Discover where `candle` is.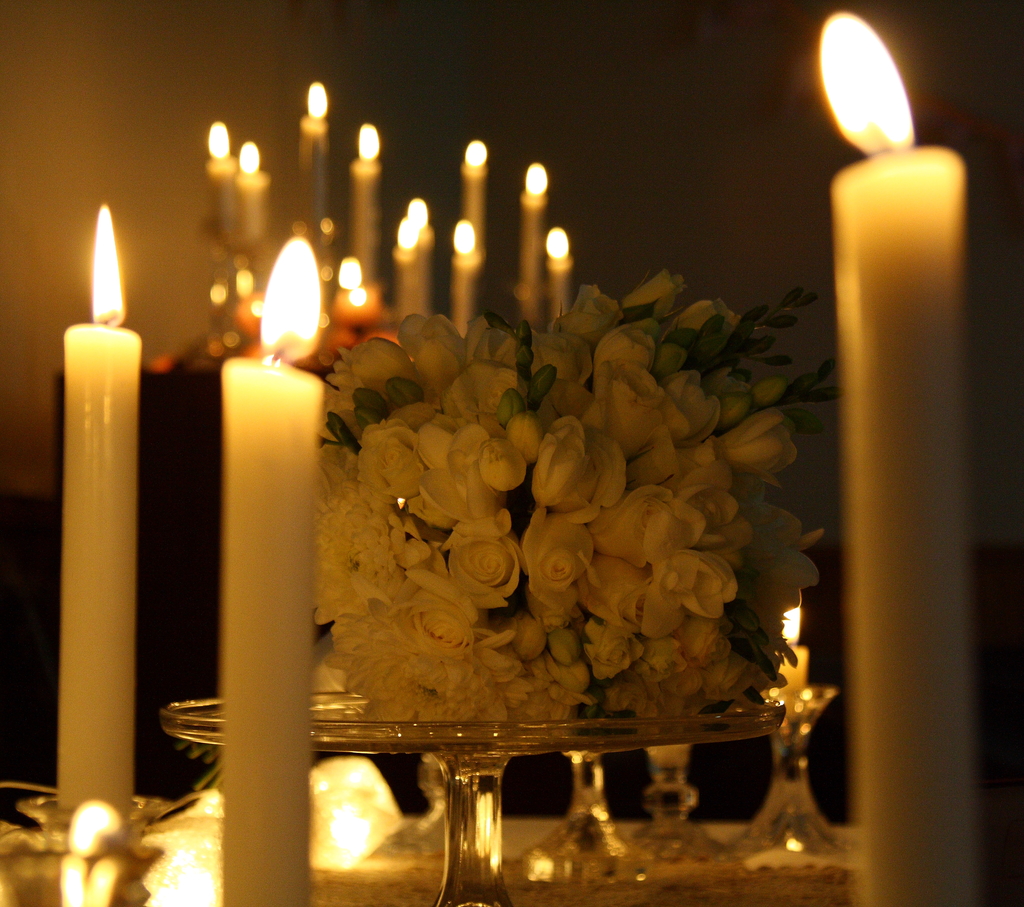
Discovered at {"x1": 460, "y1": 158, "x2": 491, "y2": 284}.
